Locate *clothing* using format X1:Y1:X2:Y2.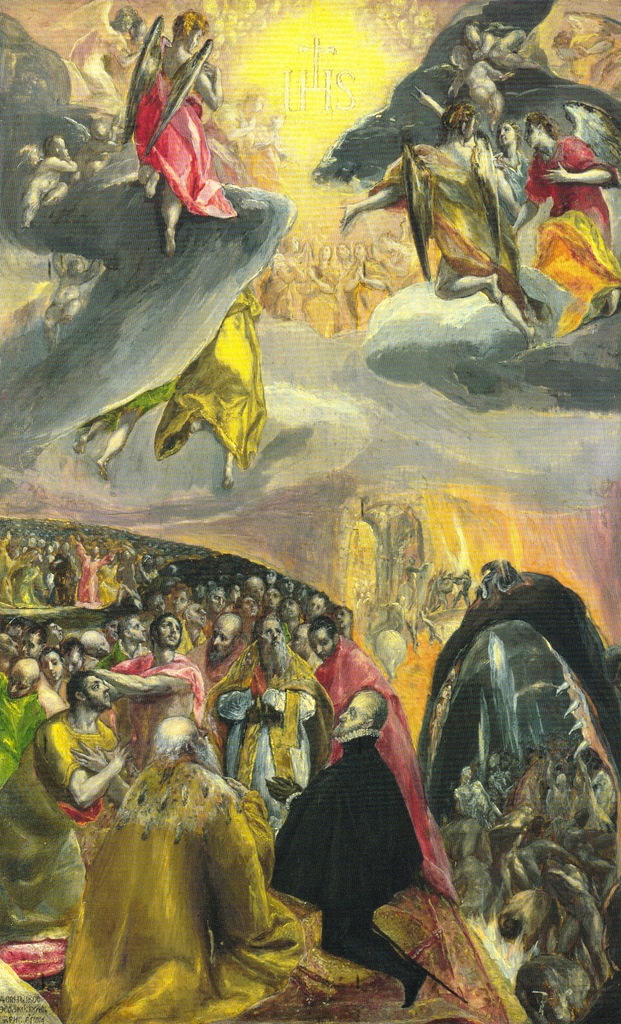
217:641:341:792.
